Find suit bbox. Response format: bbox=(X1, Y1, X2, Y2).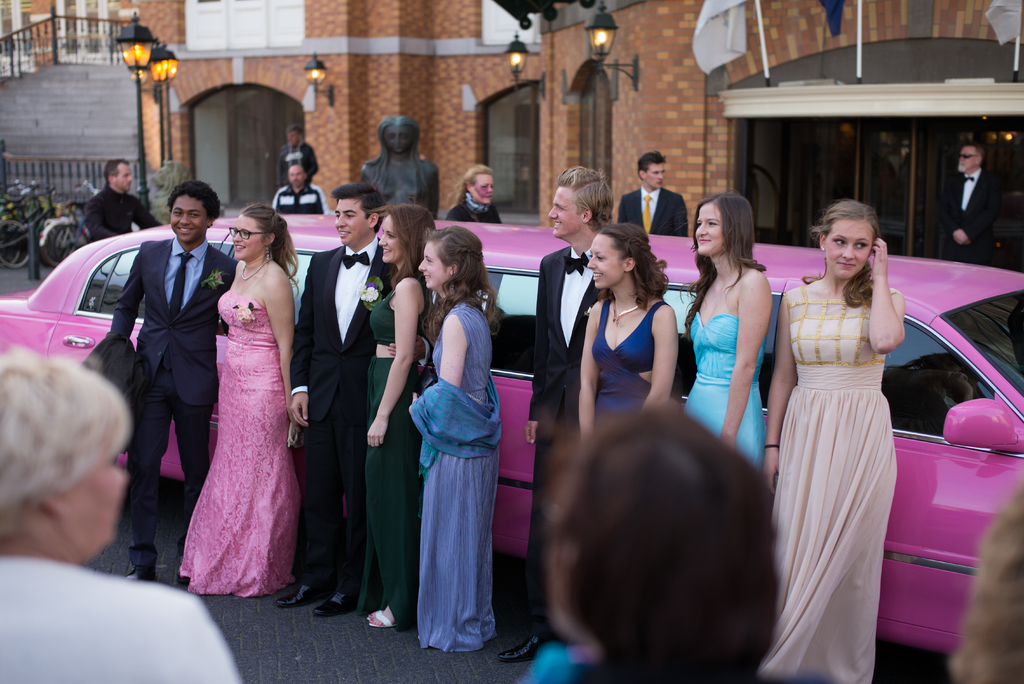
bbox=(102, 238, 236, 573).
